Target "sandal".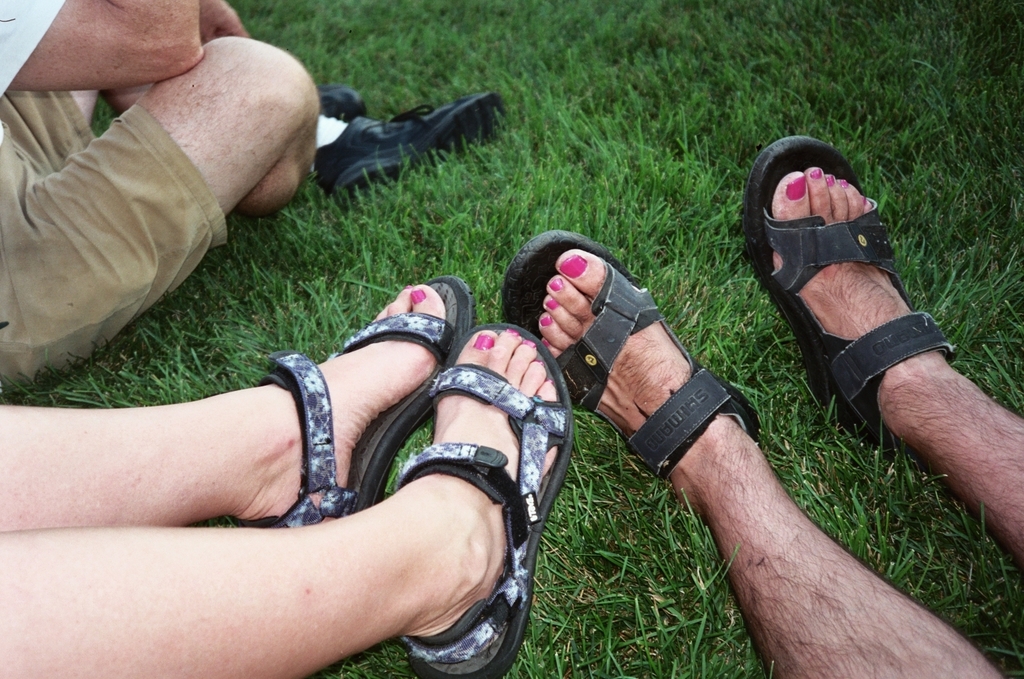
Target region: {"x1": 739, "y1": 129, "x2": 961, "y2": 449}.
